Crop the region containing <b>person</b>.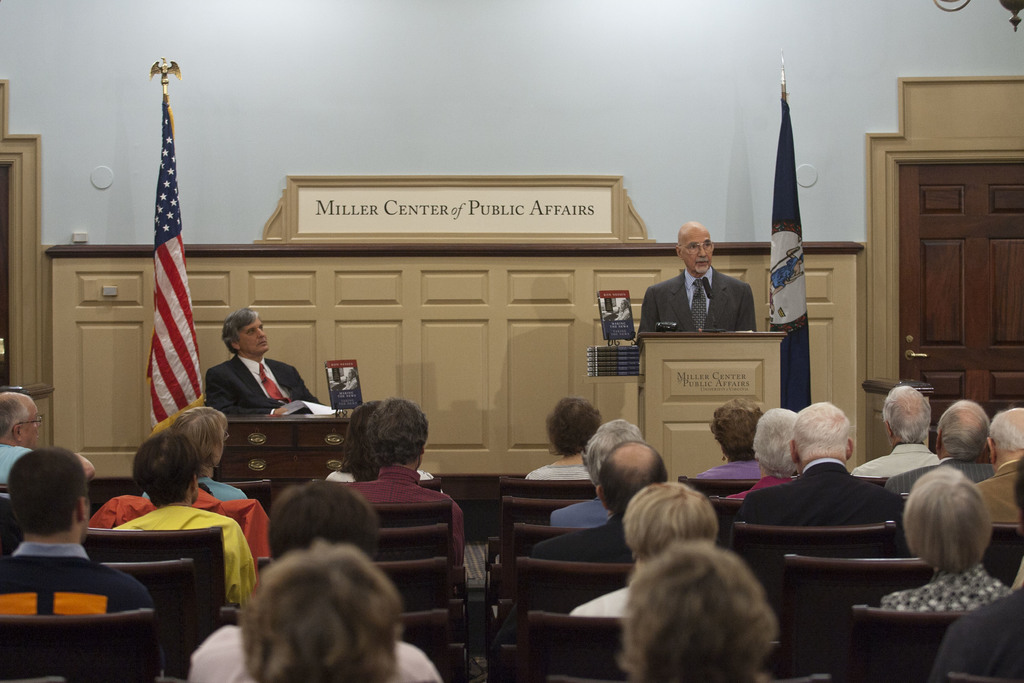
Crop region: (x1=852, y1=388, x2=946, y2=490).
